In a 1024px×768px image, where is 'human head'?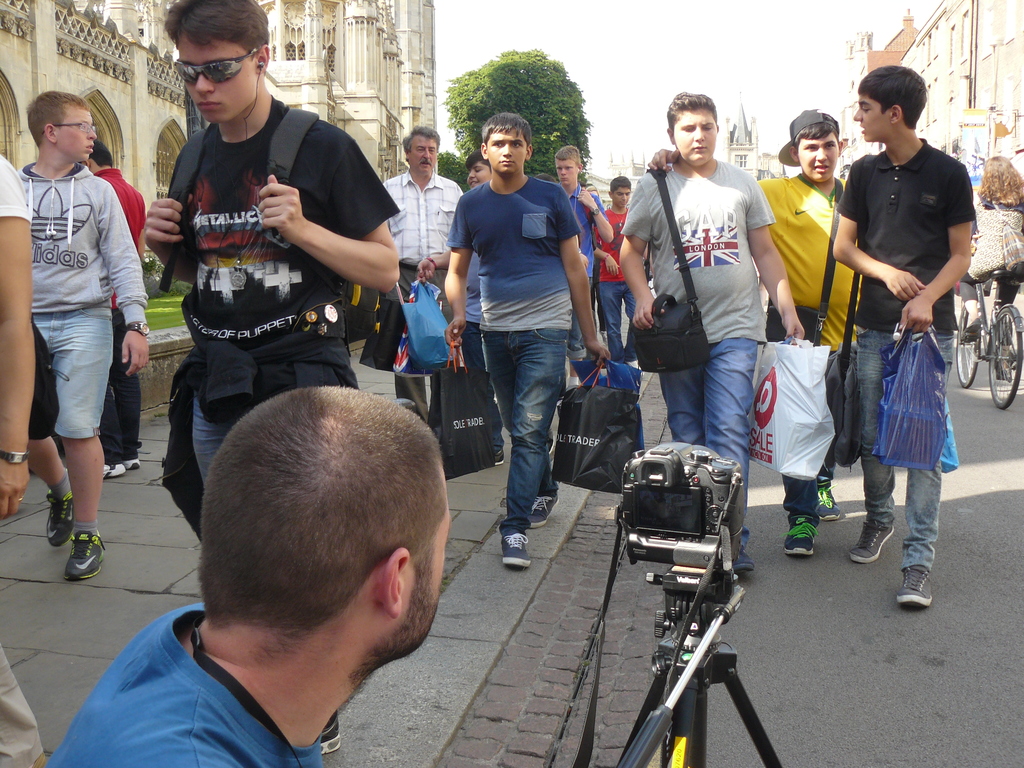
crop(24, 90, 97, 164).
